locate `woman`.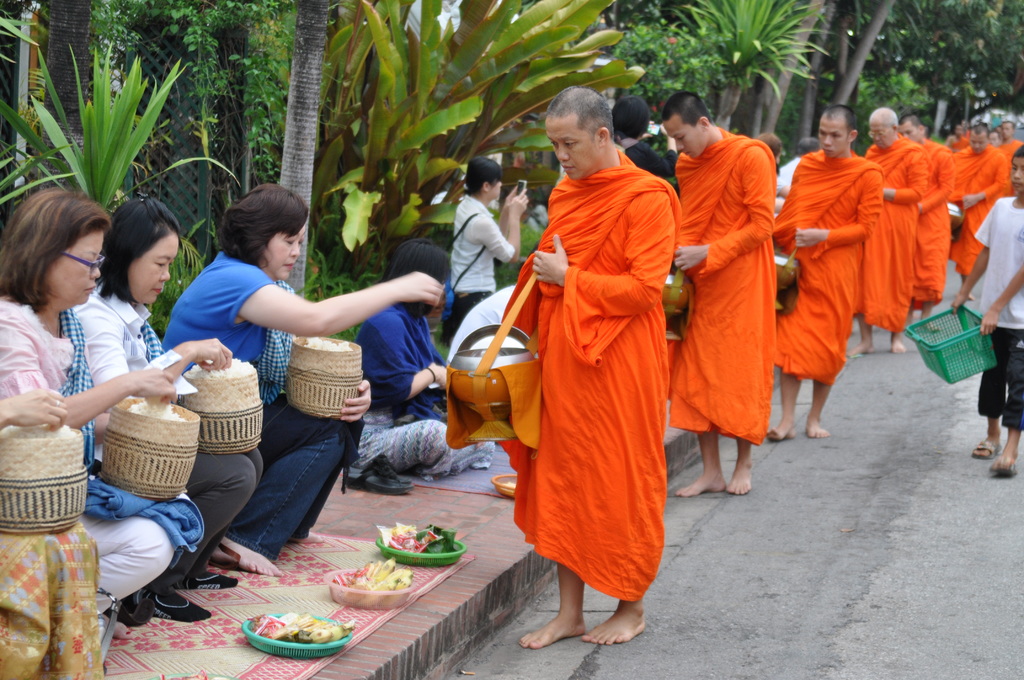
Bounding box: locate(609, 98, 682, 172).
